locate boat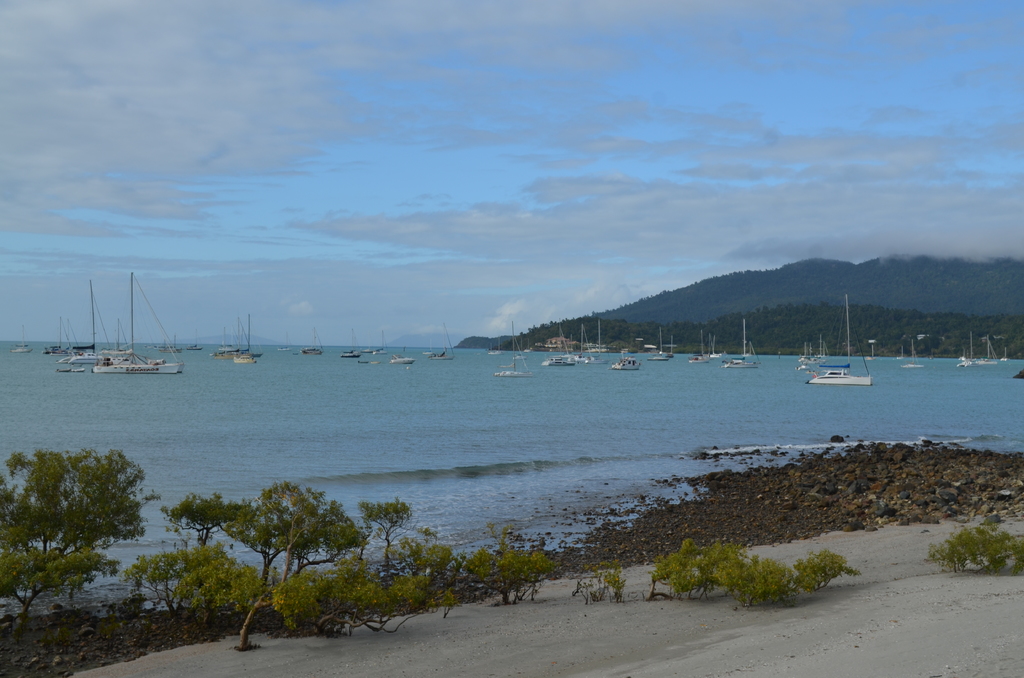
crop(723, 314, 755, 369)
